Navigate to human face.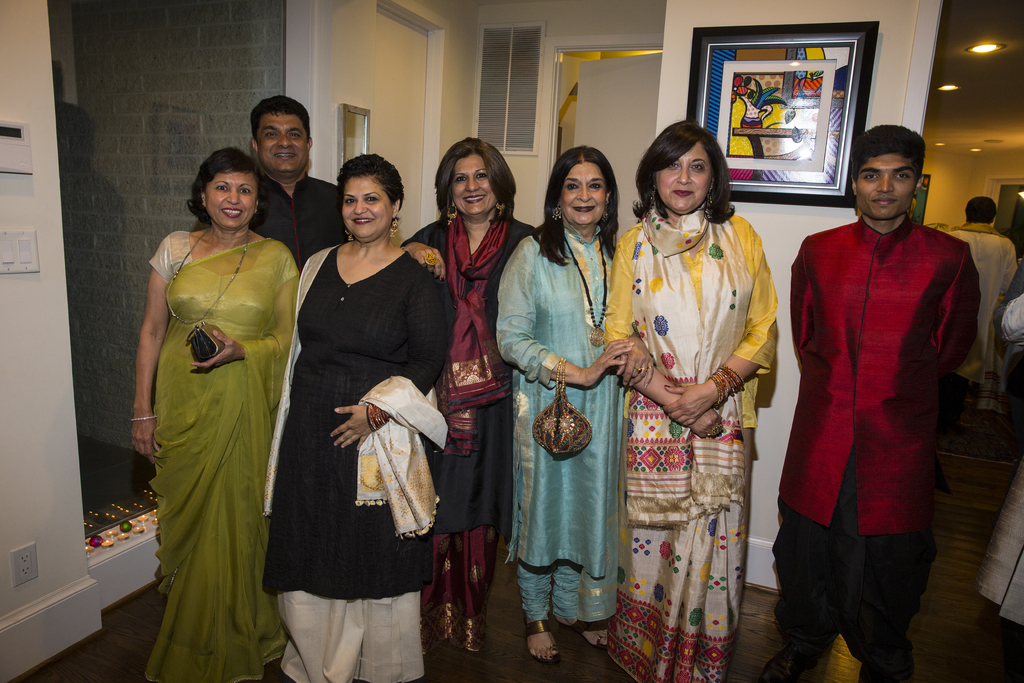
Navigation target: [343,173,392,243].
